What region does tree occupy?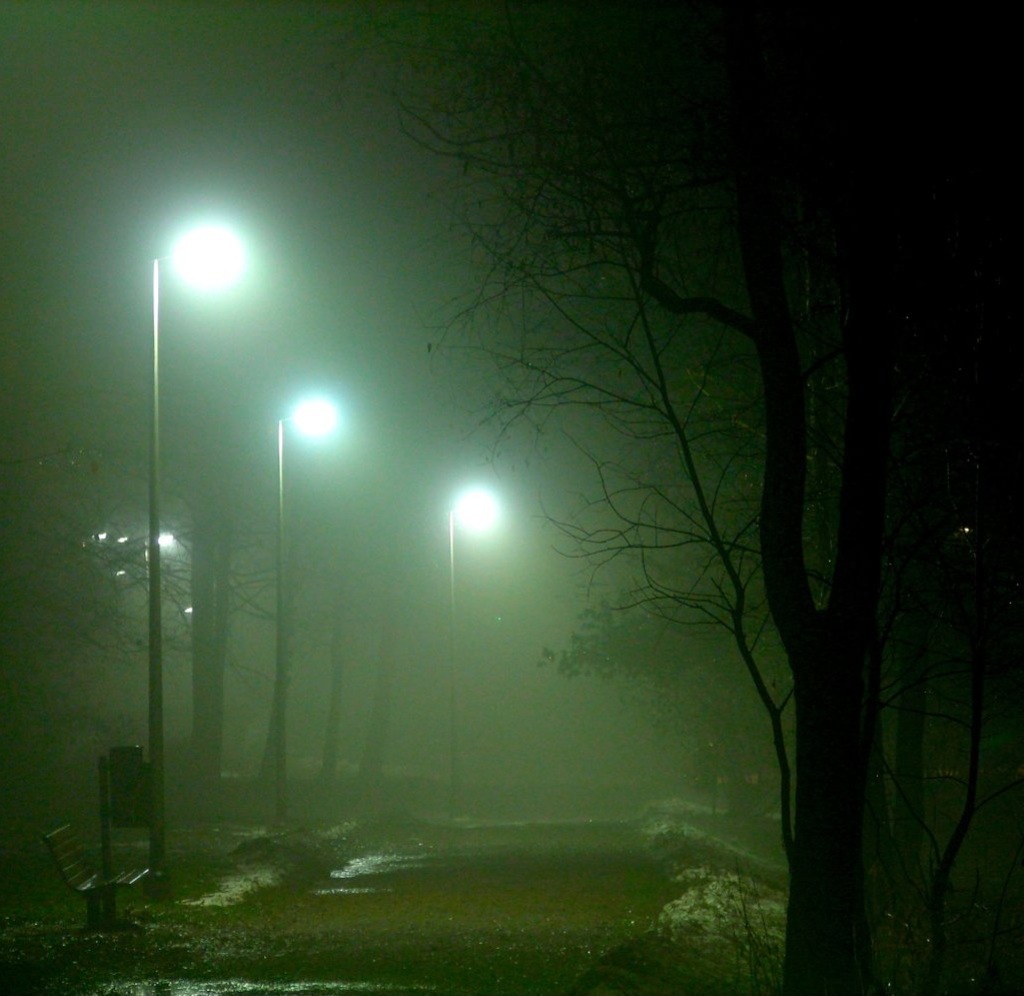
{"x1": 0, "y1": 363, "x2": 190, "y2": 895}.
